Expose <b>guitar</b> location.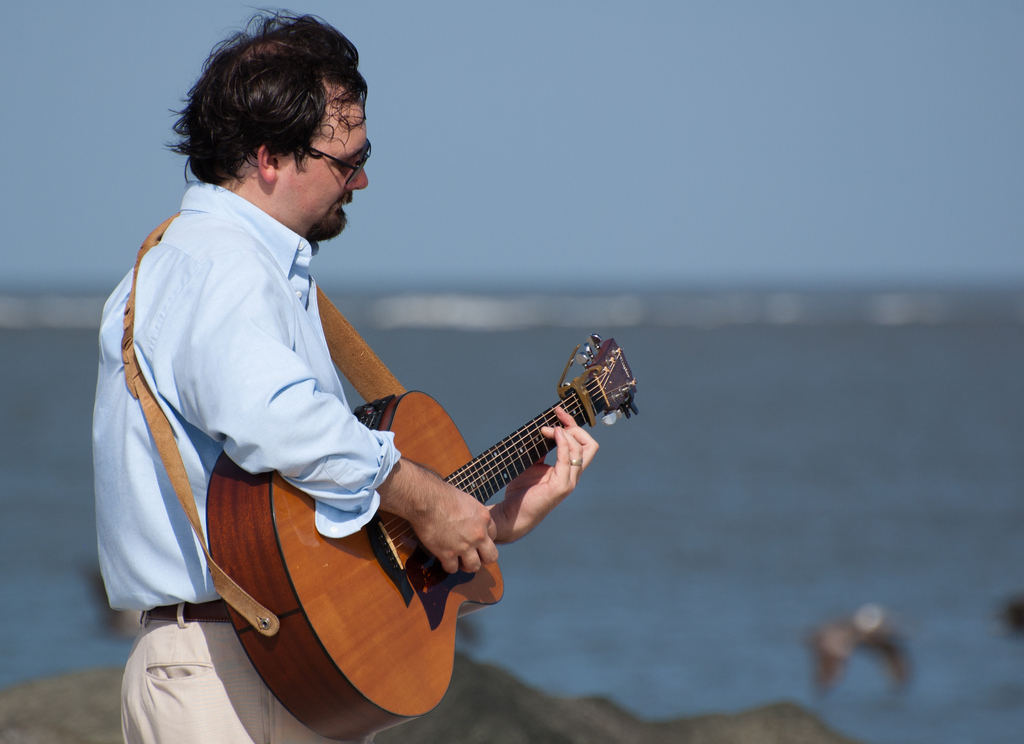
Exposed at (left=242, top=311, right=651, bottom=688).
